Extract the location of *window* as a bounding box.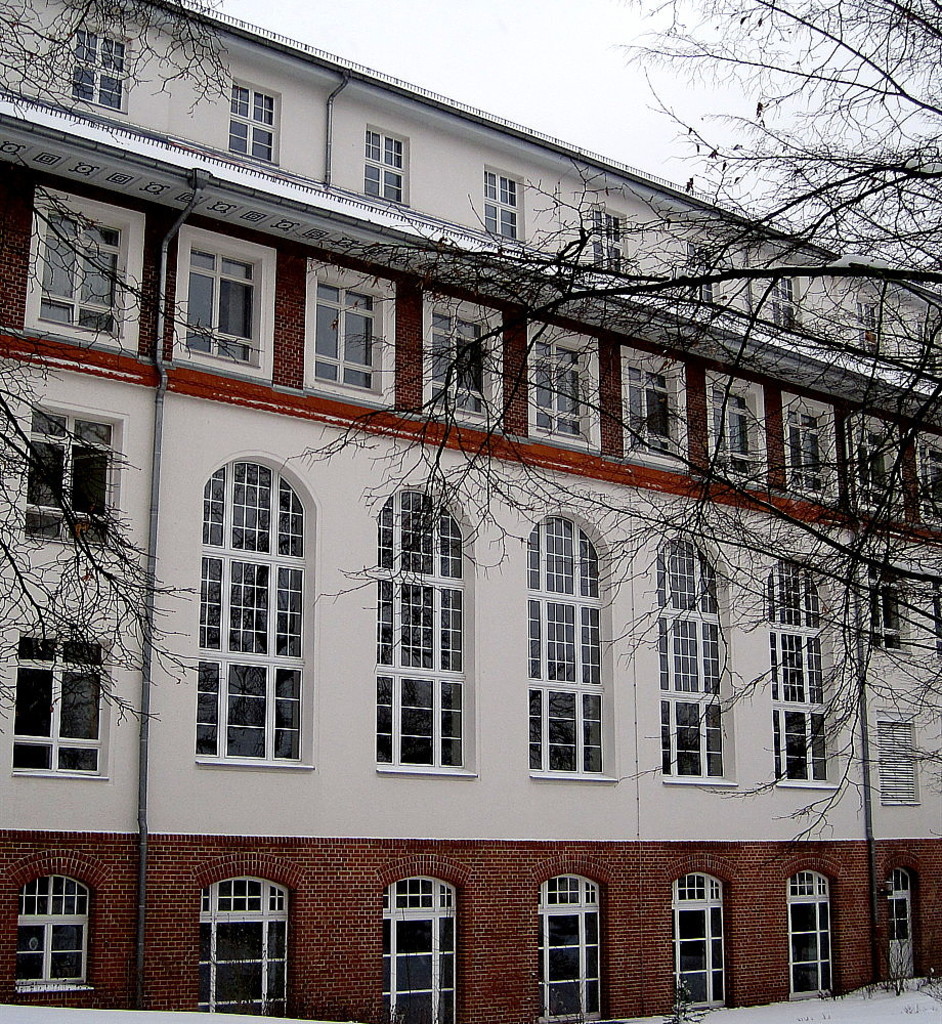
(x1=423, y1=289, x2=505, y2=430).
